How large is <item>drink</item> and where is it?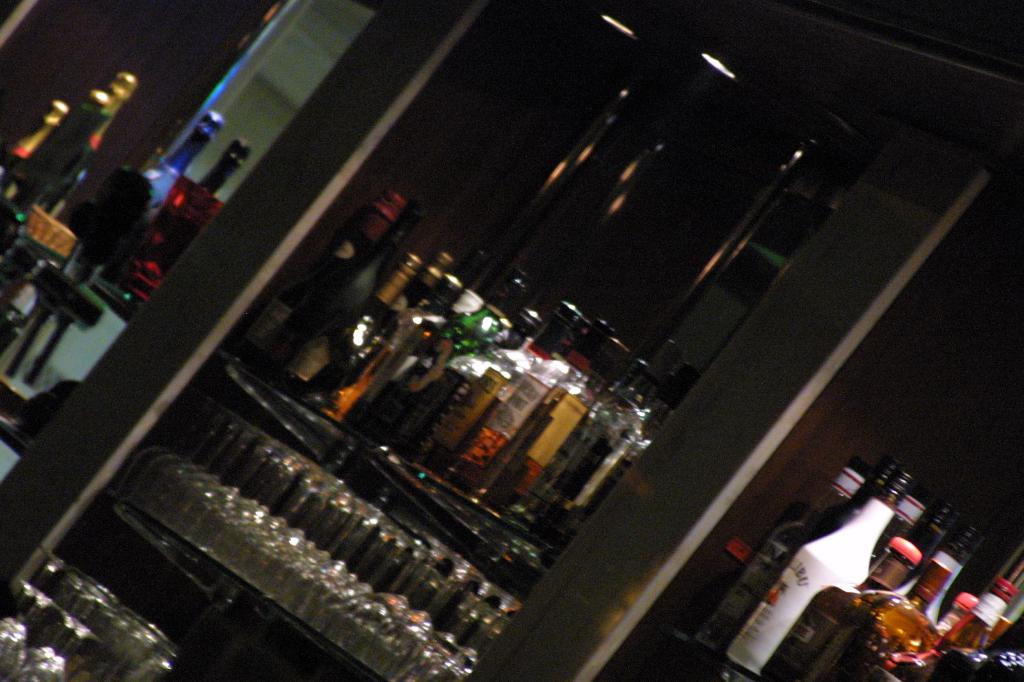
Bounding box: [x1=120, y1=136, x2=253, y2=306].
